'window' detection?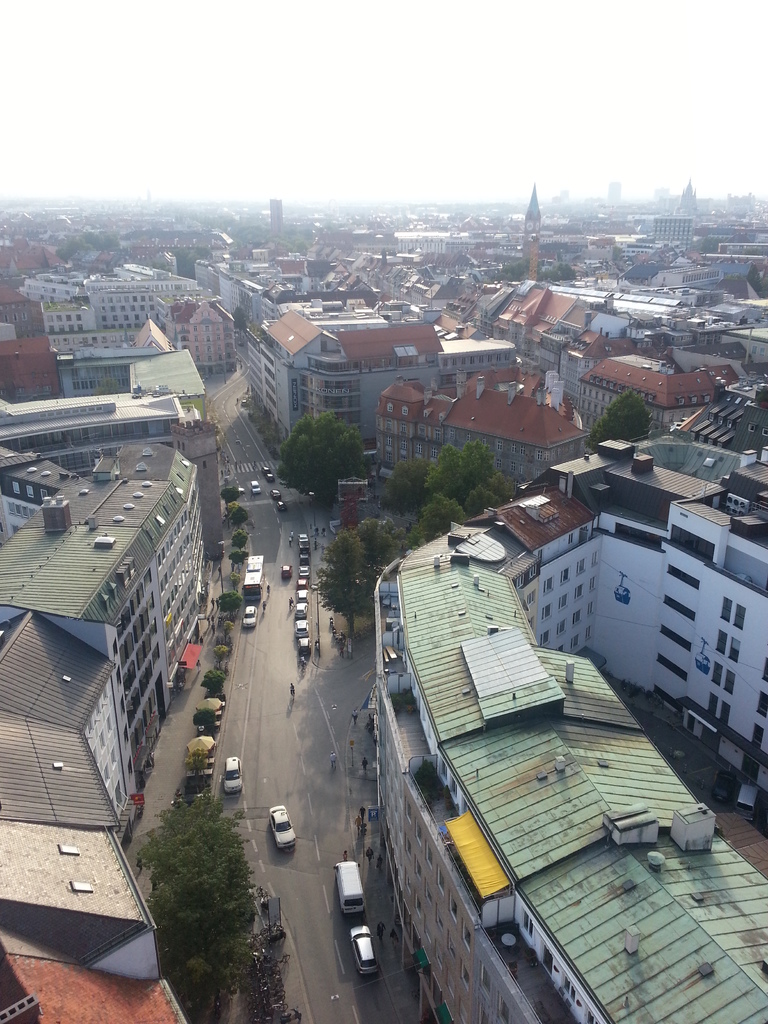
(left=139, top=645, right=153, bottom=657)
